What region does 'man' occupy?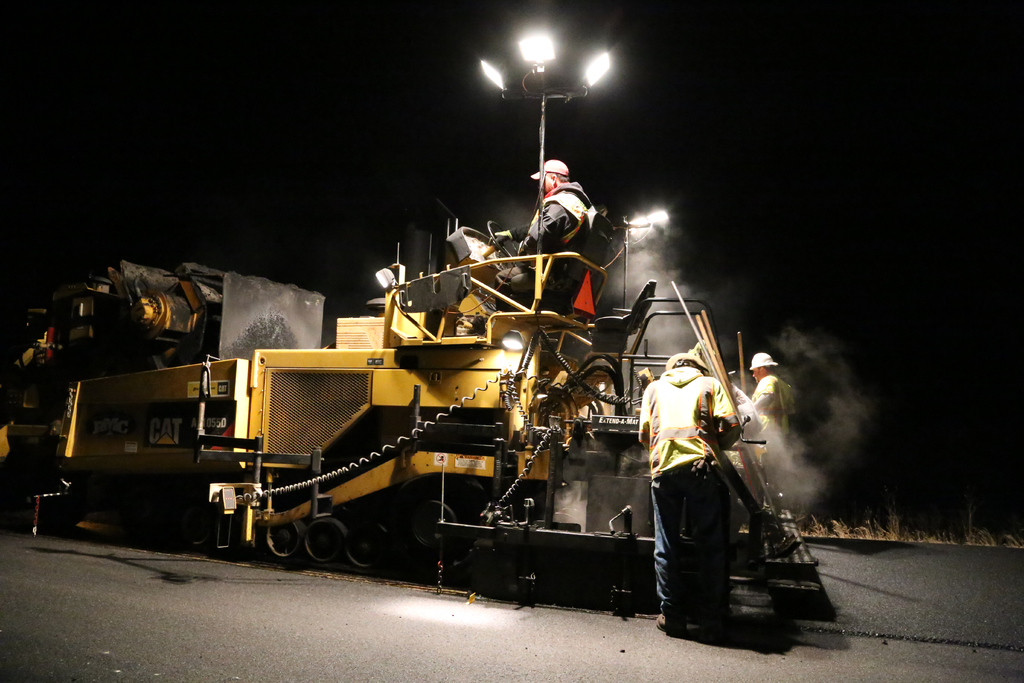
506, 142, 612, 334.
